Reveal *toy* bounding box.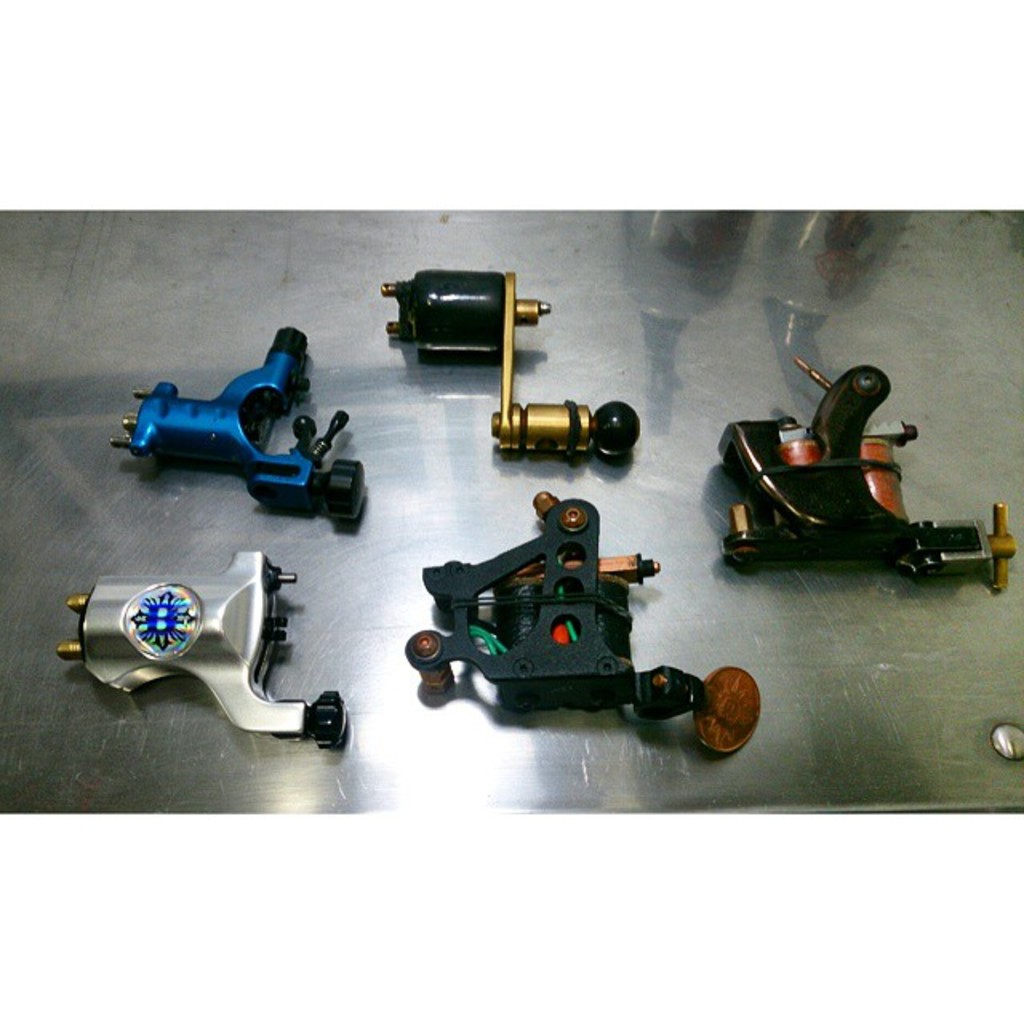
Revealed: <box>722,355,1013,589</box>.
